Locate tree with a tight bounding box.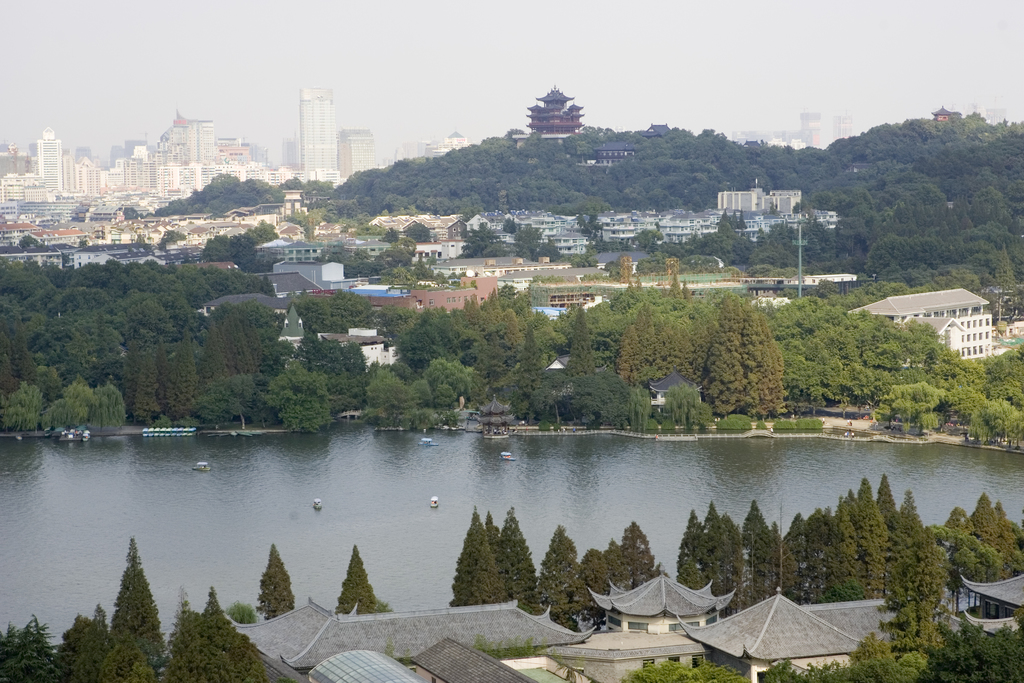
BBox(609, 284, 668, 315).
